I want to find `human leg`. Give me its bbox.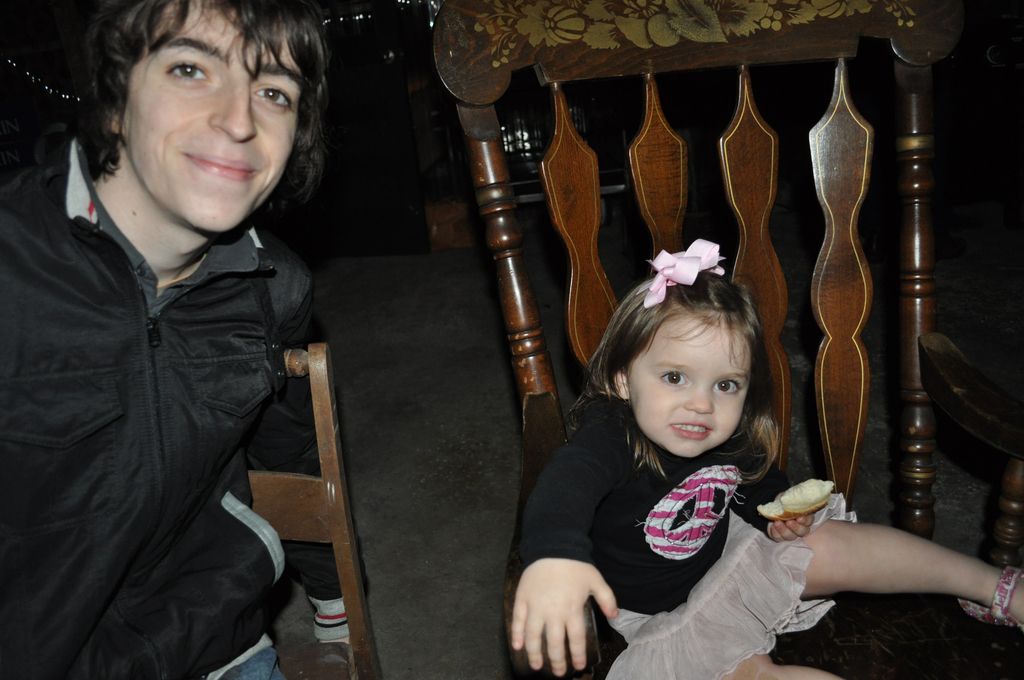
733, 520, 1023, 622.
